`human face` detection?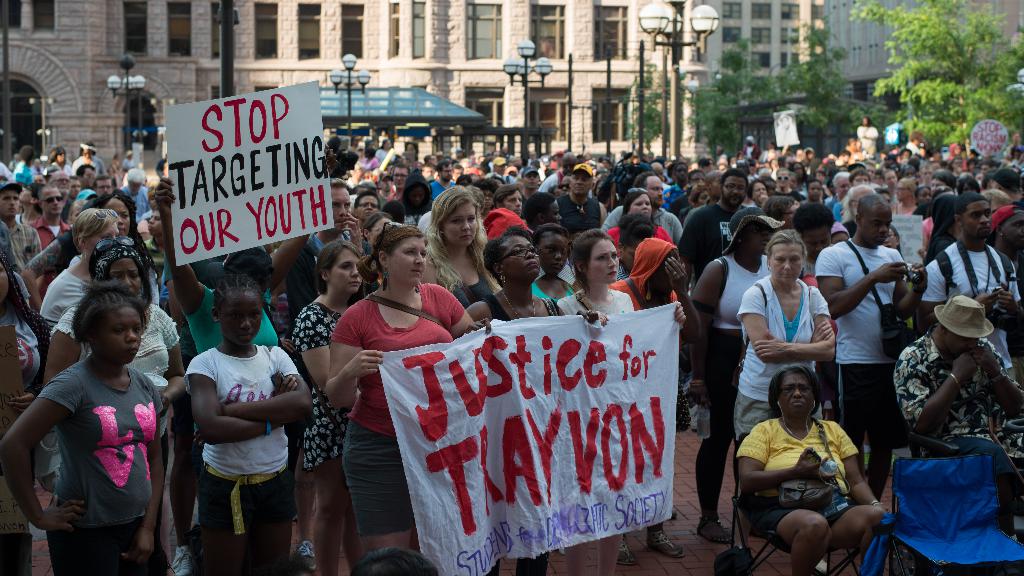
Rect(87, 220, 118, 254)
